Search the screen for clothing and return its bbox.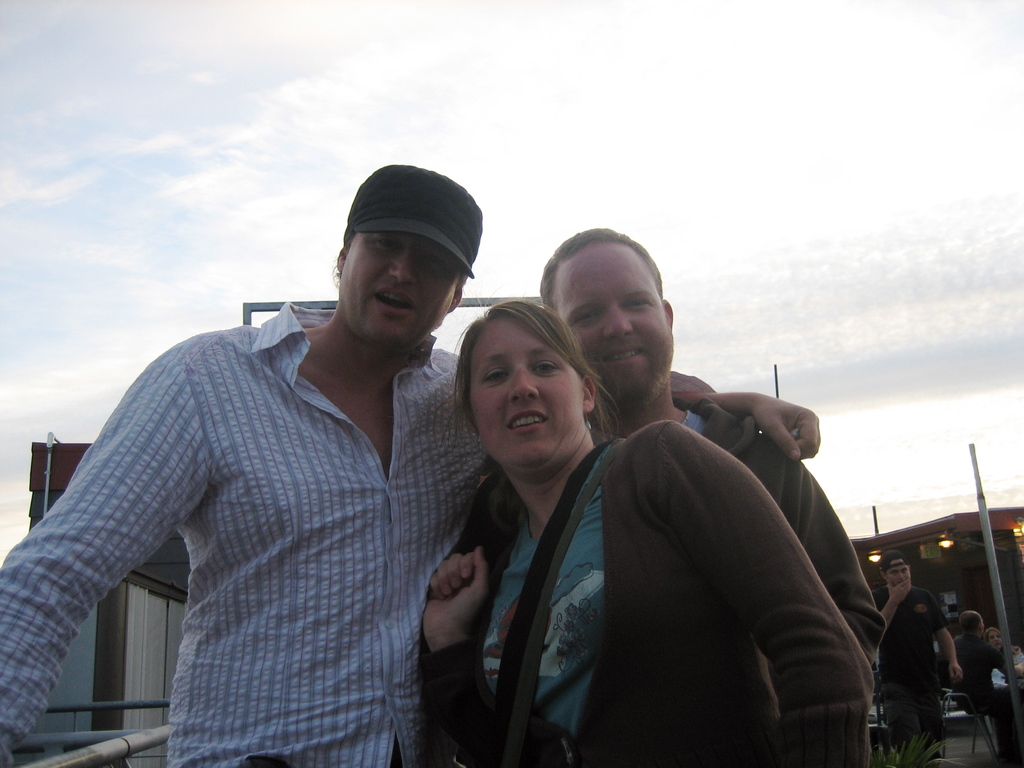
Found: x1=419, y1=414, x2=875, y2=767.
